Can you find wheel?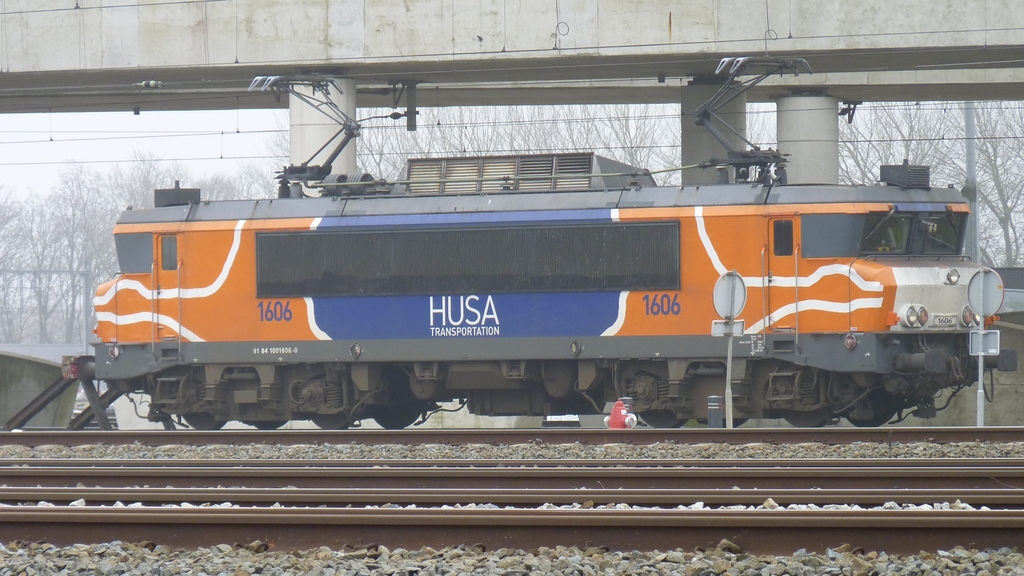
Yes, bounding box: left=314, top=394, right=353, bottom=432.
